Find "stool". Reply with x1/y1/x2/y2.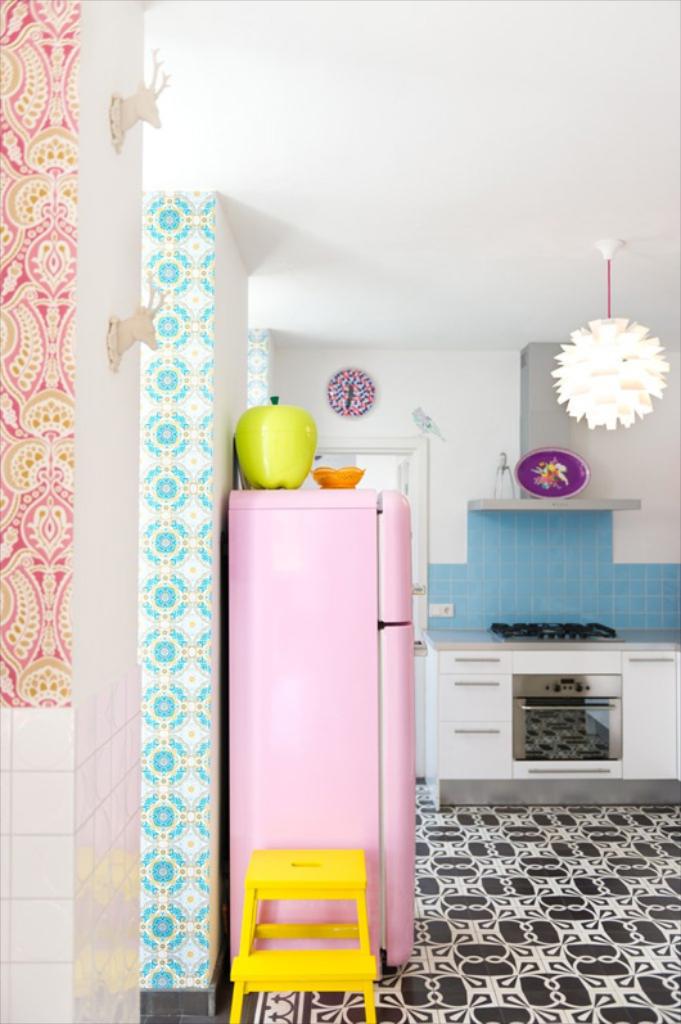
221/848/374/1023.
